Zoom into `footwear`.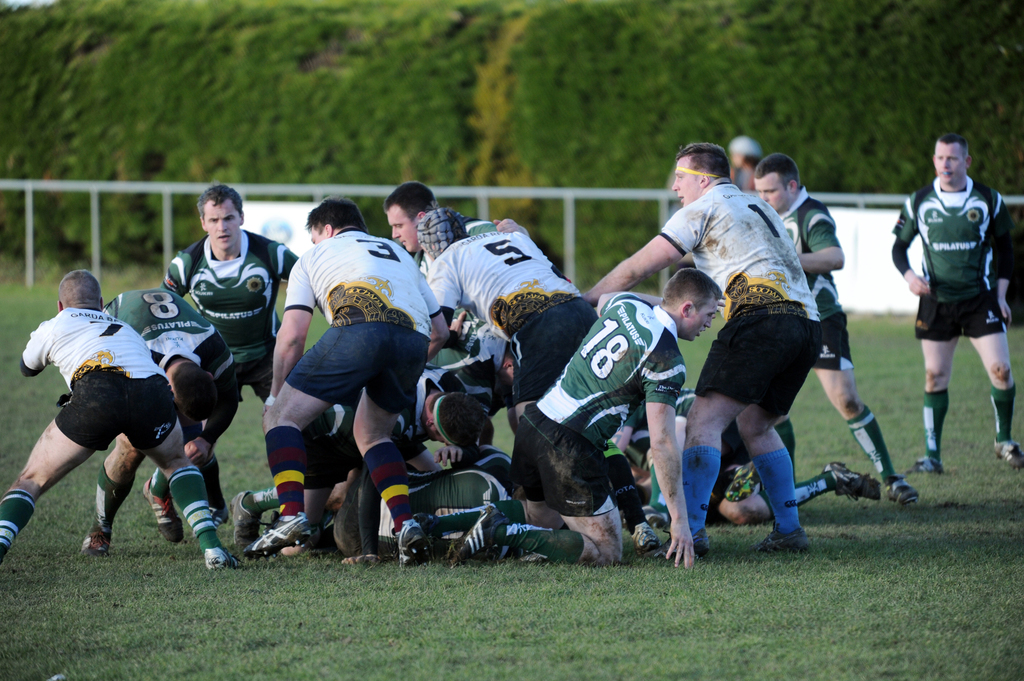
Zoom target: (left=231, top=493, right=264, bottom=547).
